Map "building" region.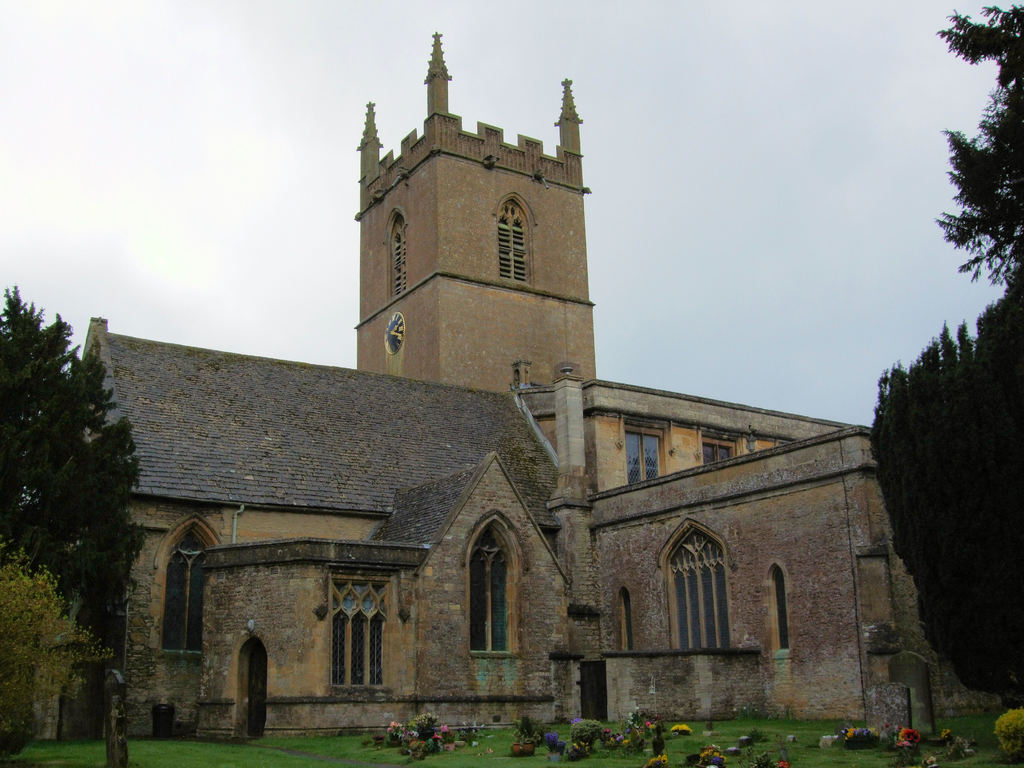
Mapped to 80,318,1016,739.
